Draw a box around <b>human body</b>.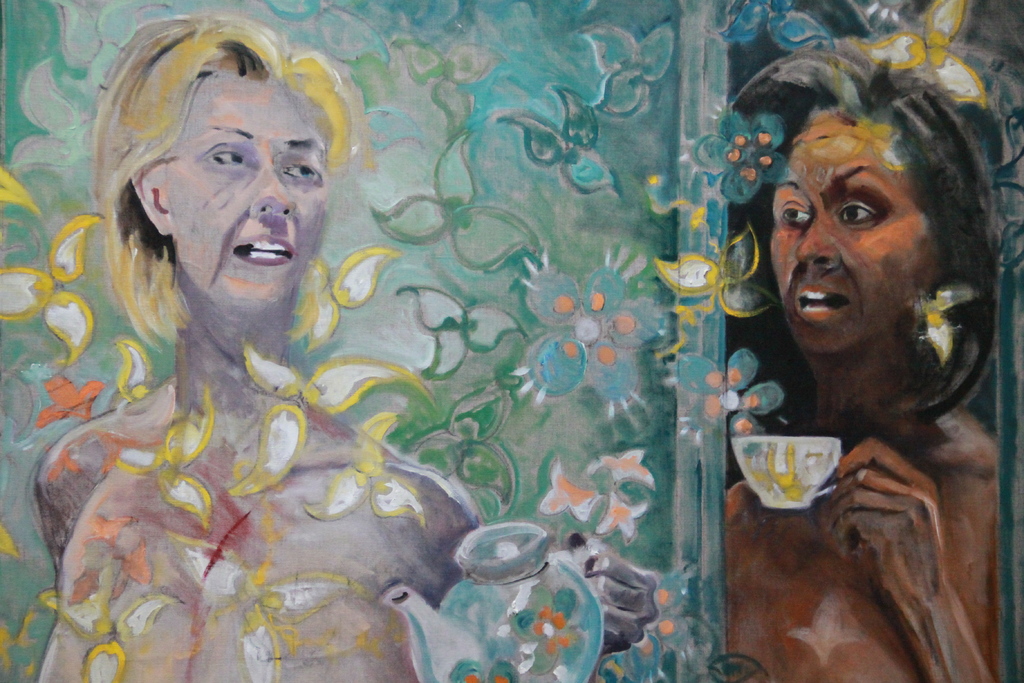
BBox(35, 15, 654, 676).
